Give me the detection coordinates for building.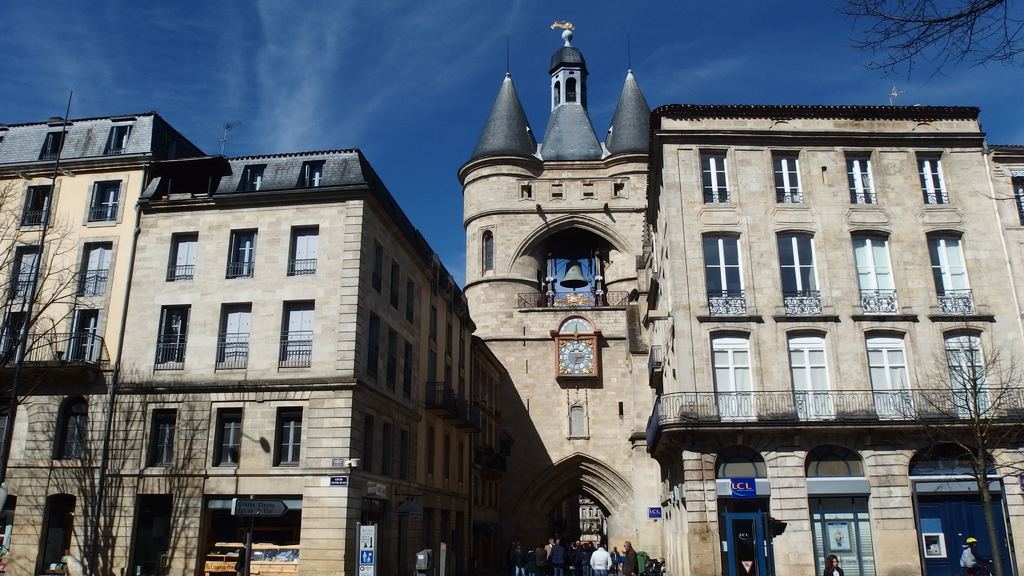
rect(0, 24, 1023, 575).
